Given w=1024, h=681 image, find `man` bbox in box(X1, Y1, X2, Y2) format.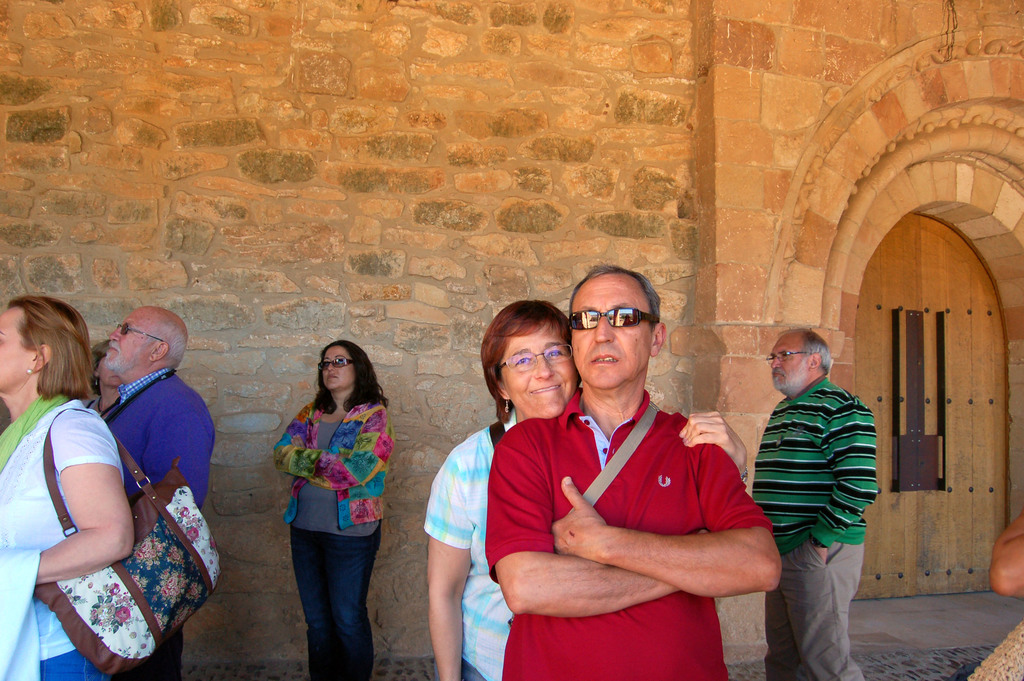
box(476, 267, 780, 680).
